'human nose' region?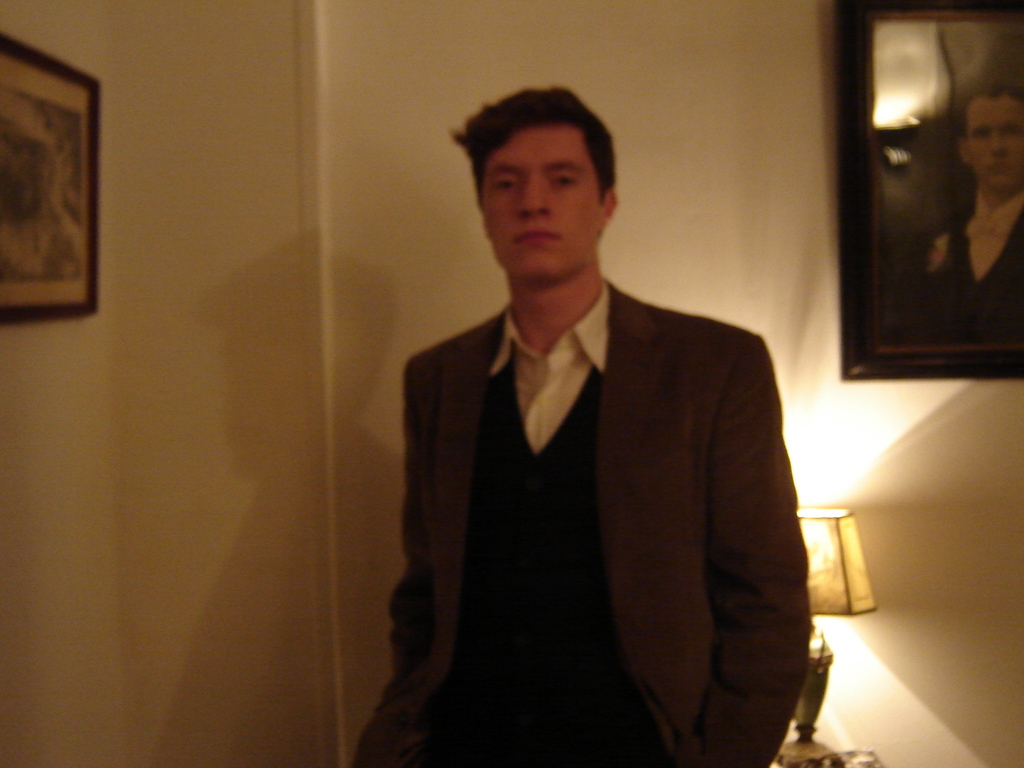
{"left": 519, "top": 172, "right": 548, "bottom": 218}
